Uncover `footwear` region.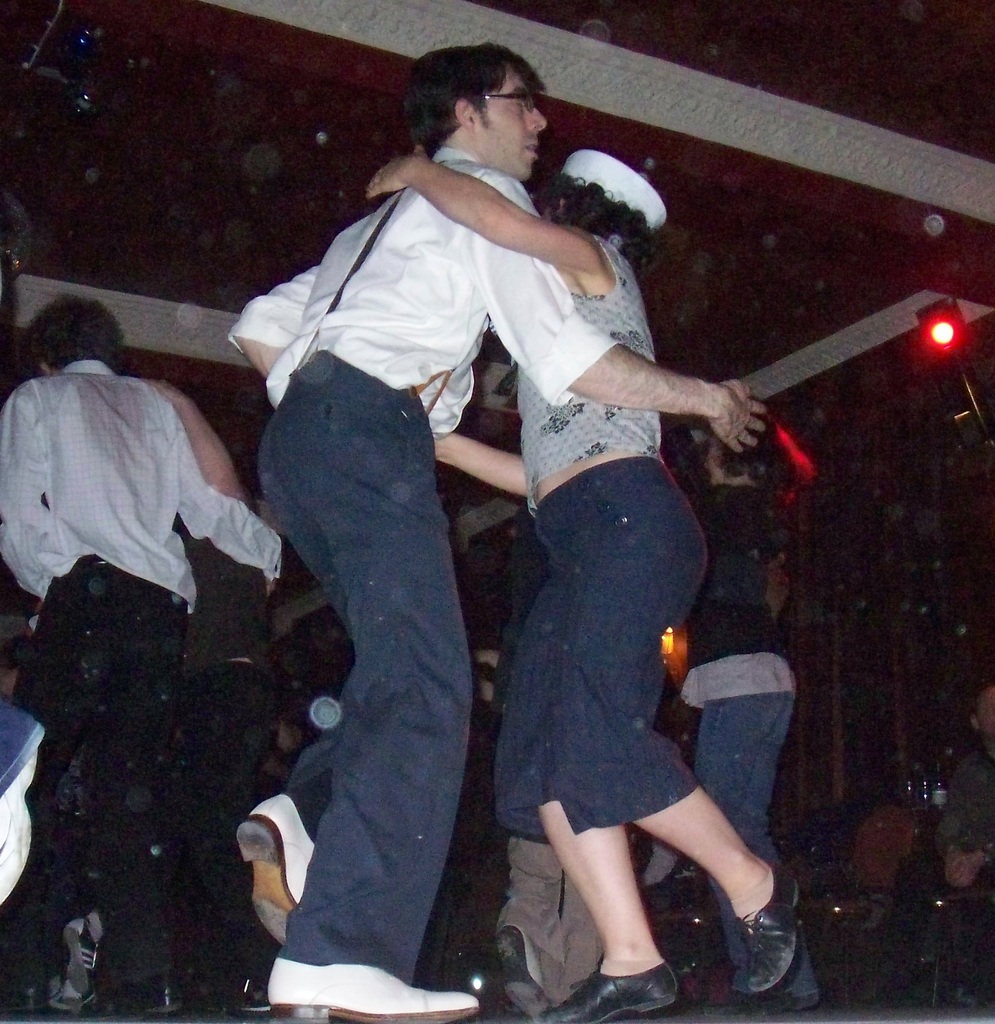
Uncovered: BBox(107, 973, 177, 1016).
